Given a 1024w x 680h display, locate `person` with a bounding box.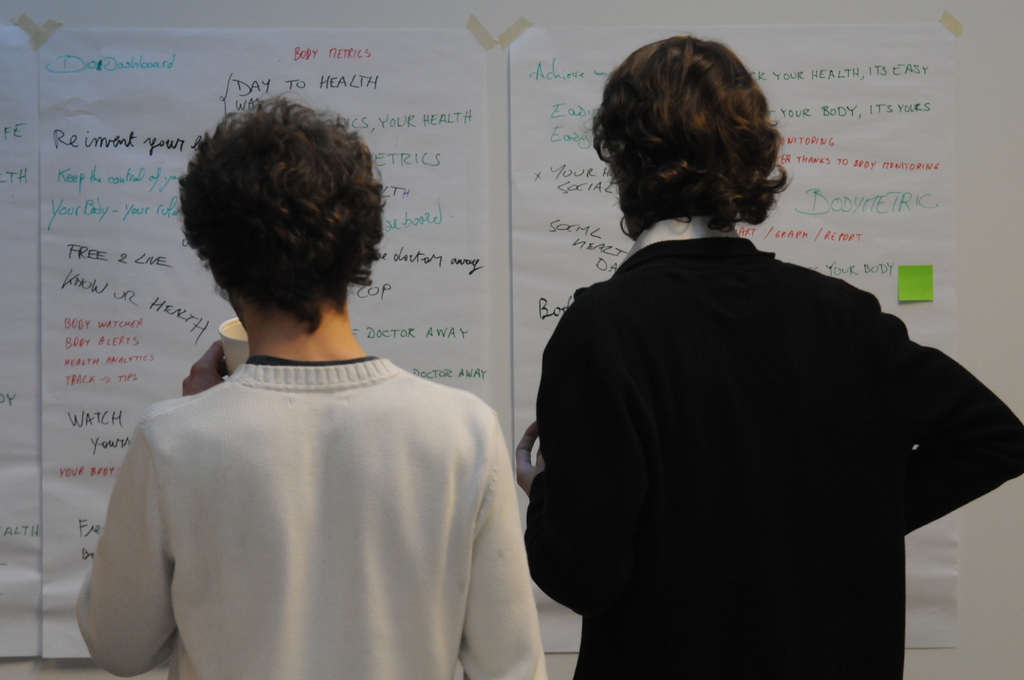
Located: l=60, t=109, r=564, b=679.
